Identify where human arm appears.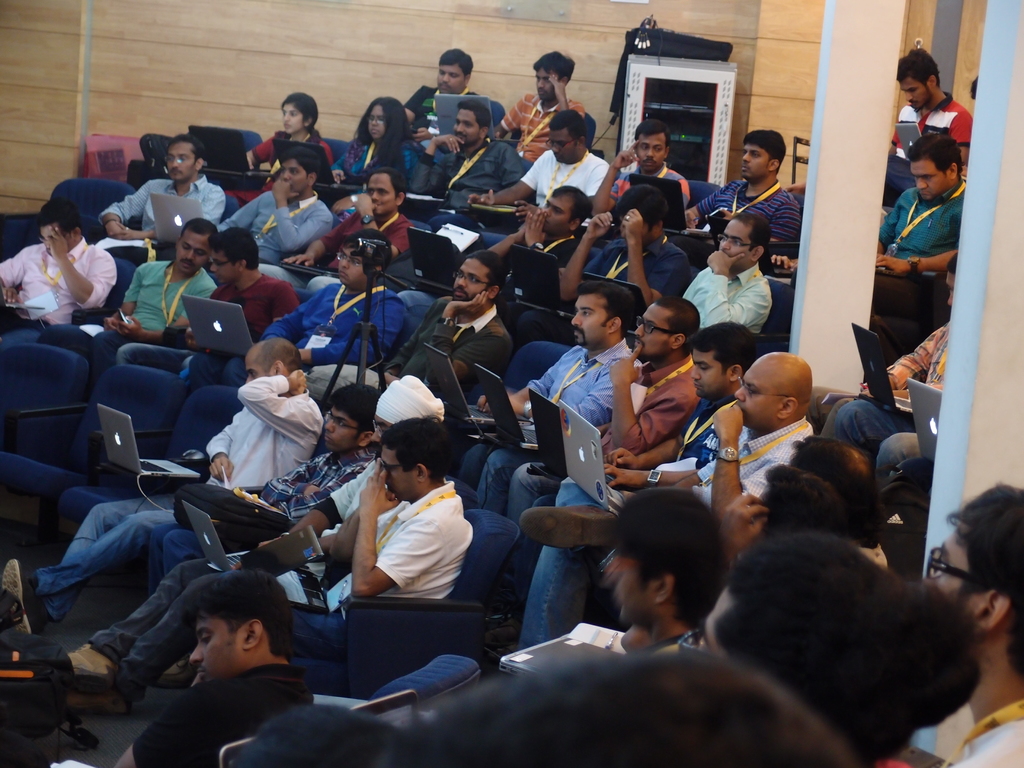
Appears at crop(208, 420, 241, 482).
